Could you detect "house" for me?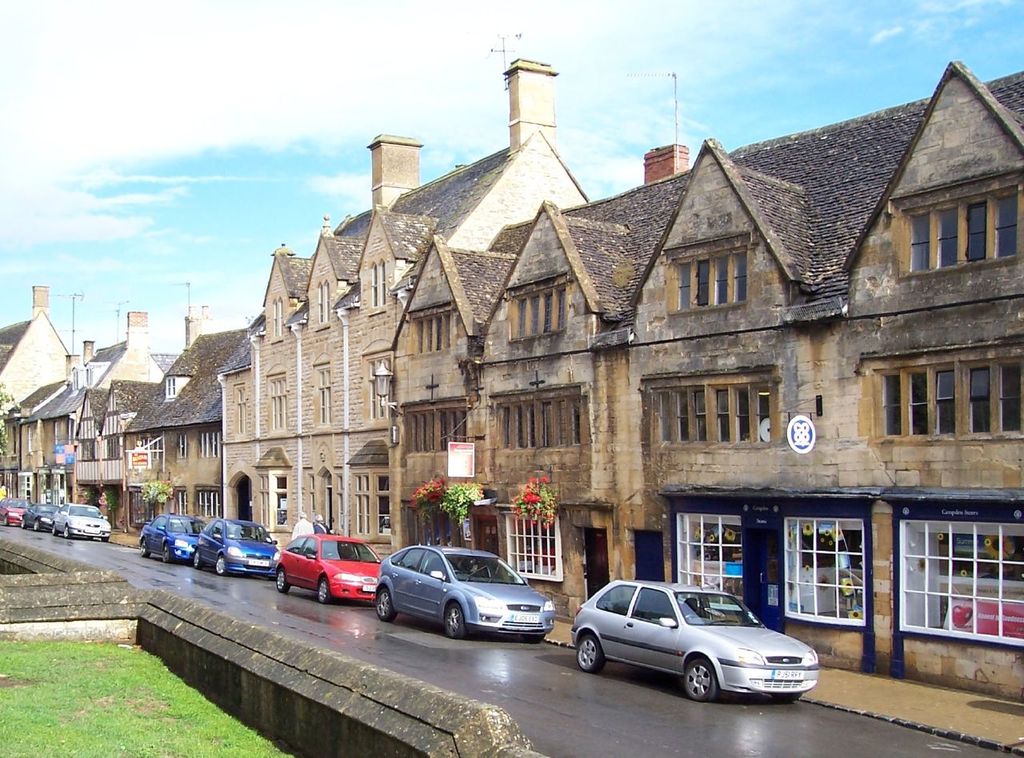
Detection result: <box>115,293,250,537</box>.
